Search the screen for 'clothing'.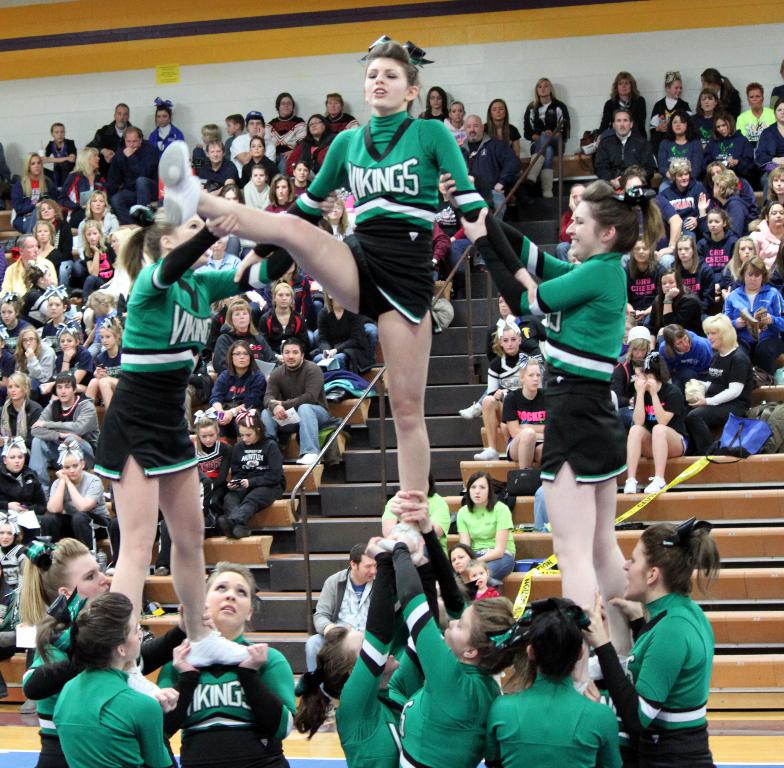
Found at Rect(394, 537, 505, 767).
